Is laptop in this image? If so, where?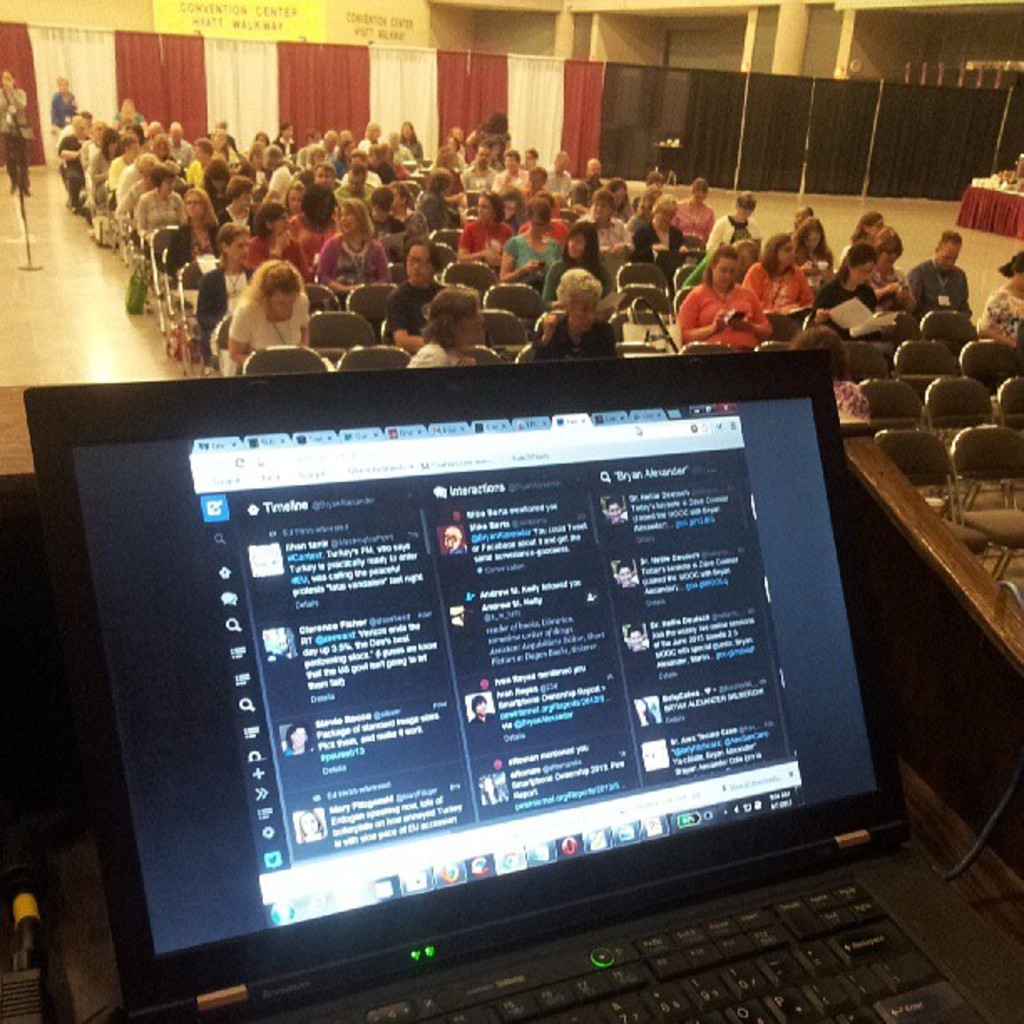
Yes, at select_region(25, 348, 980, 1023).
